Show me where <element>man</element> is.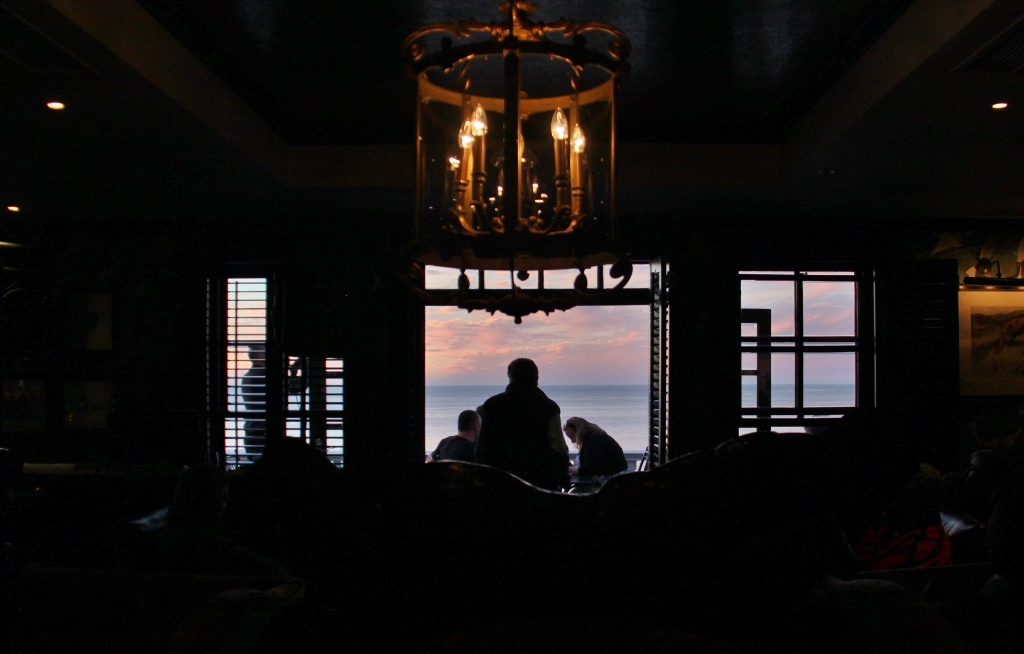
<element>man</element> is at BBox(431, 411, 480, 471).
